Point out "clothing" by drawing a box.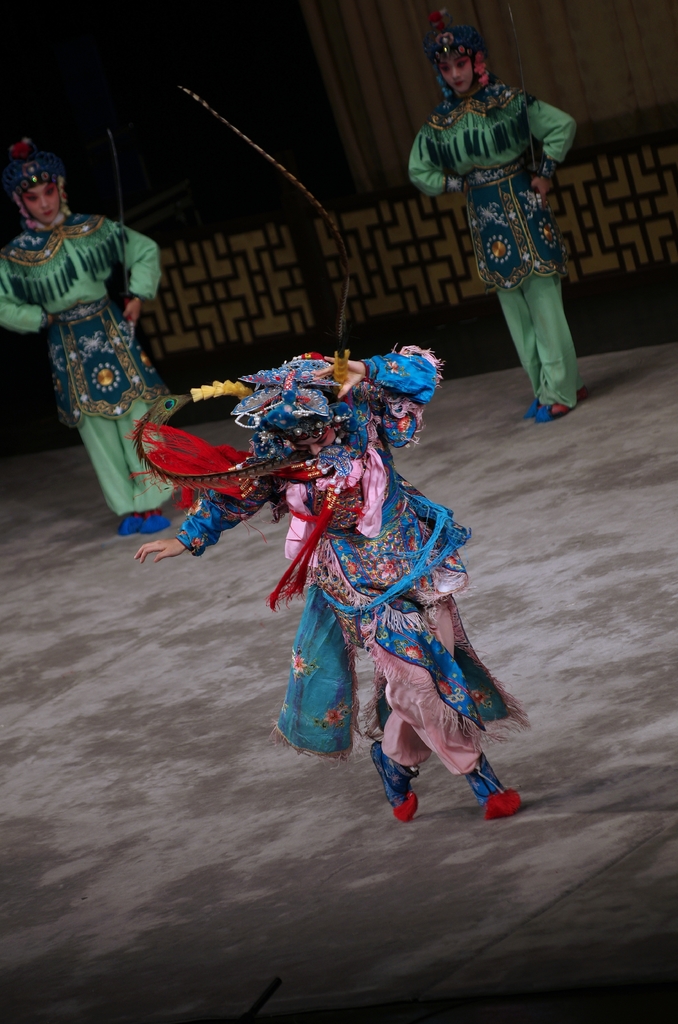
176 344 531 780.
